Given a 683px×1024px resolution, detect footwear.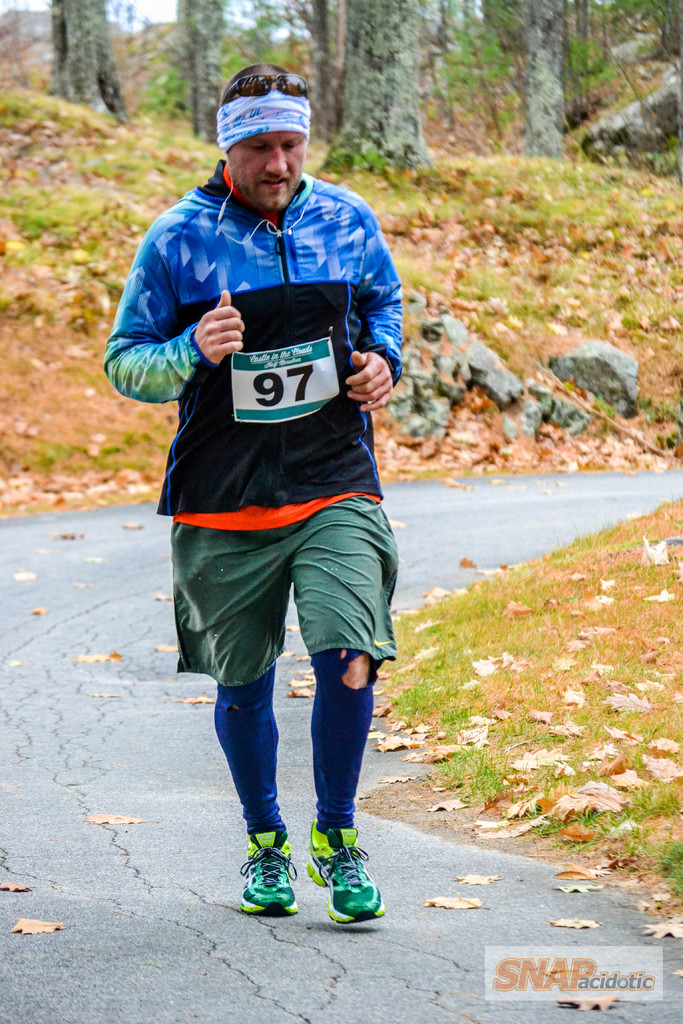
{"x1": 302, "y1": 825, "x2": 383, "y2": 927}.
